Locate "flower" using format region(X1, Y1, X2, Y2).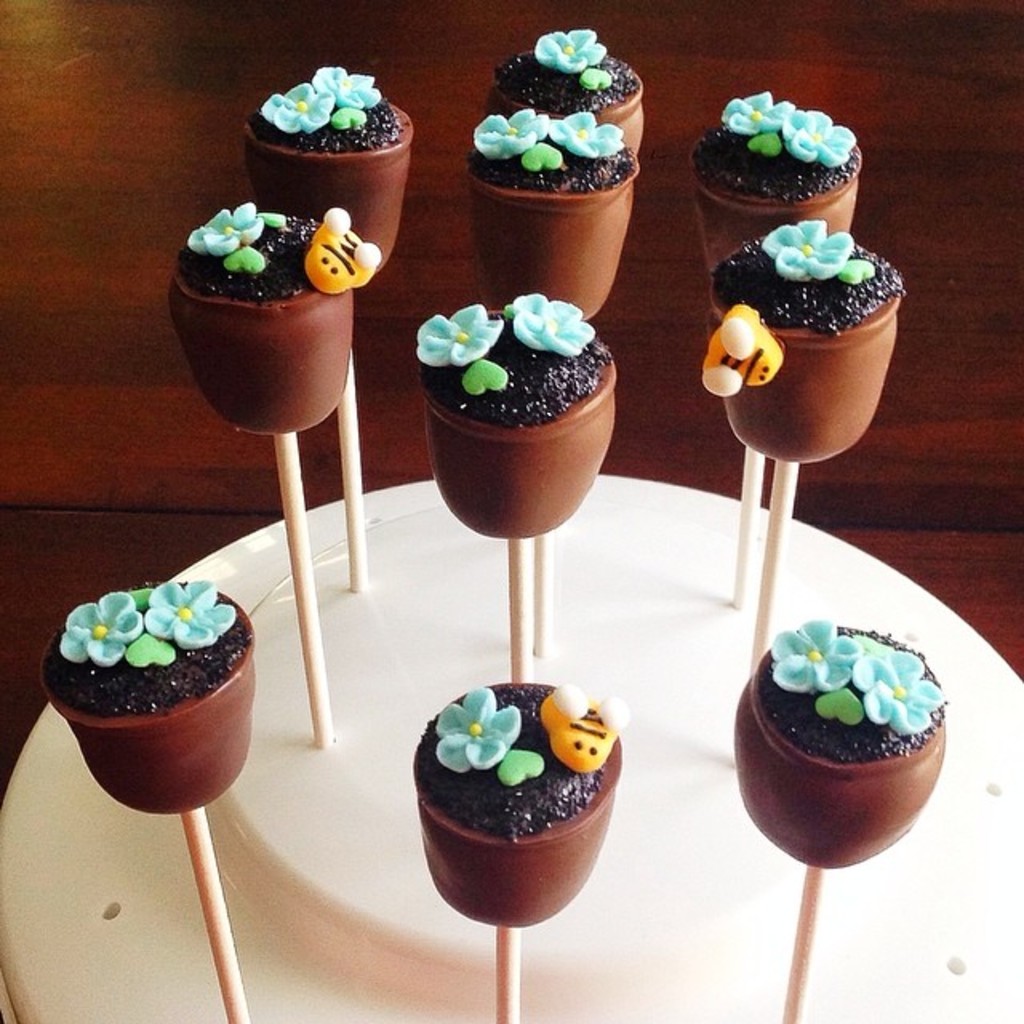
region(59, 589, 139, 666).
